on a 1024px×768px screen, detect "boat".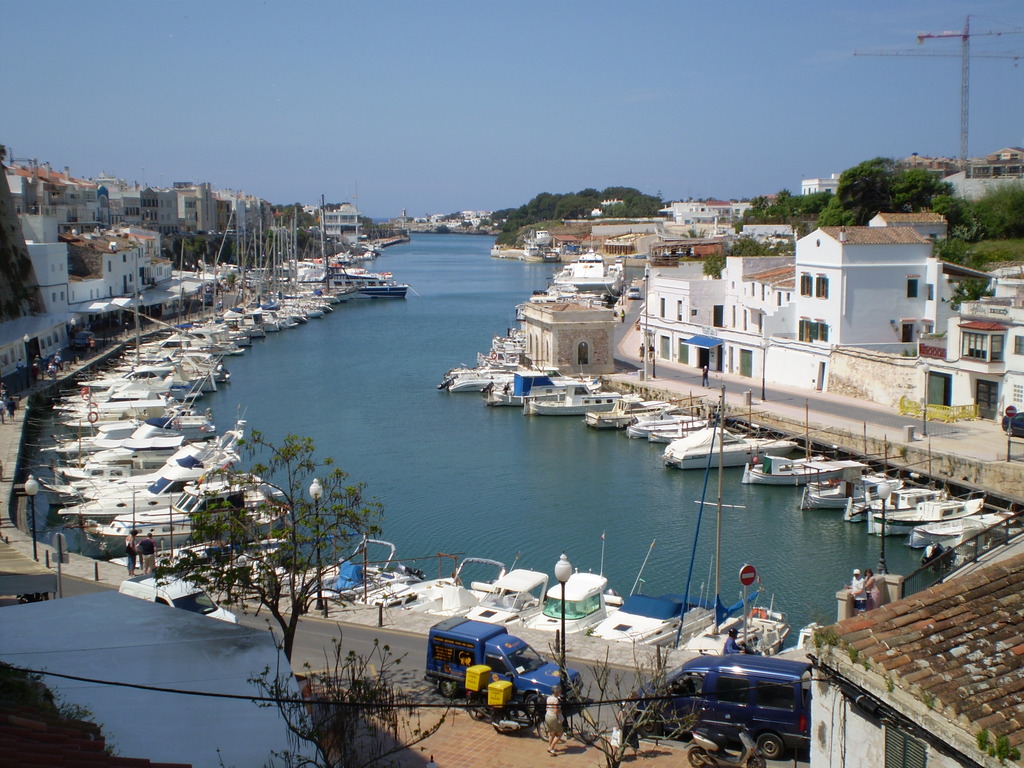
[x1=284, y1=208, x2=324, y2=332].
